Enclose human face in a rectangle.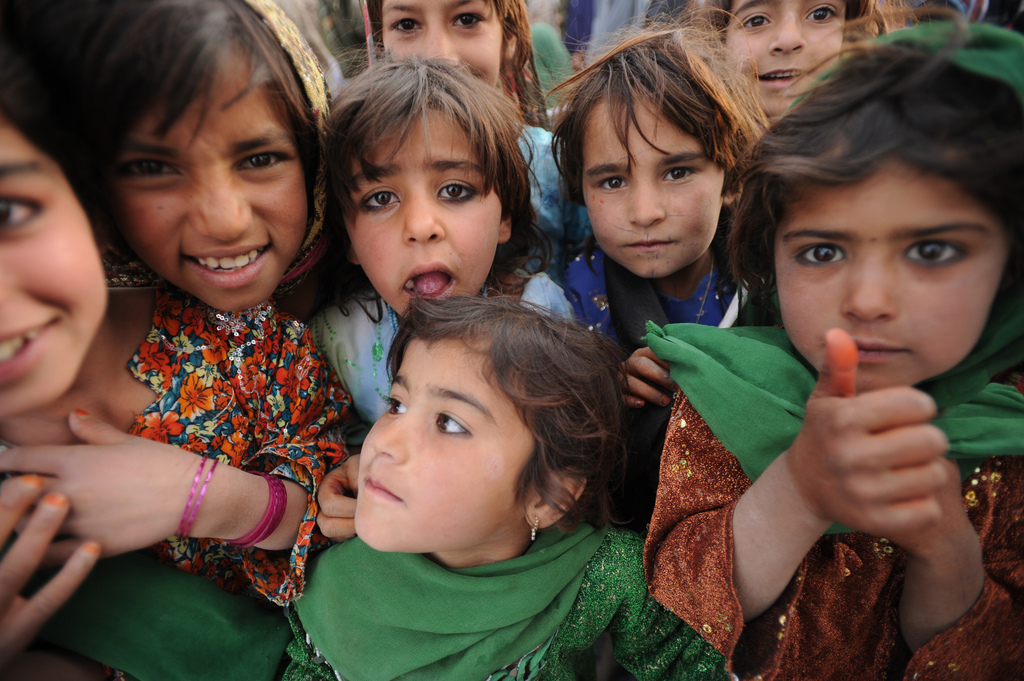
crop(778, 152, 1007, 389).
